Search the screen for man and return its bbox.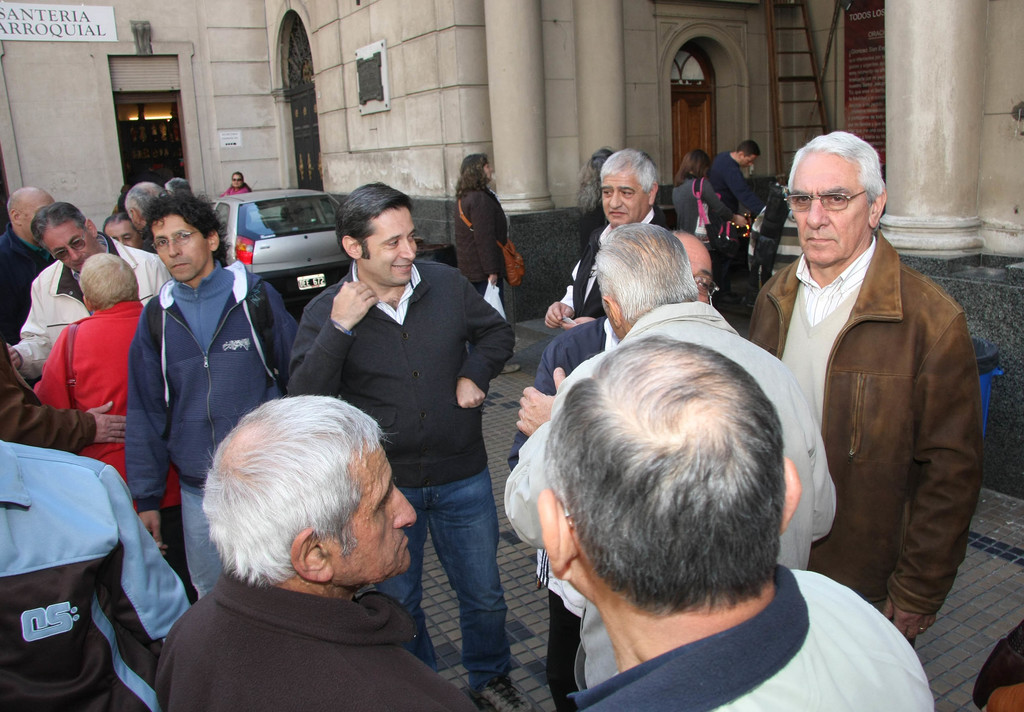
Found: bbox=[501, 223, 834, 693].
